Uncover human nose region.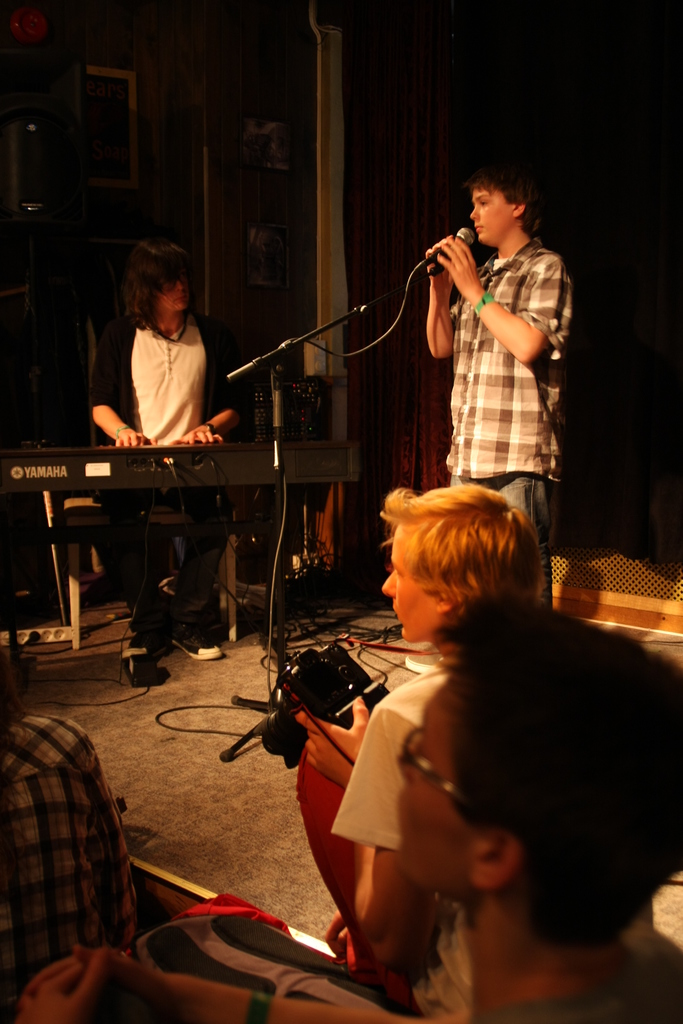
Uncovered: x1=397 y1=757 x2=411 y2=778.
